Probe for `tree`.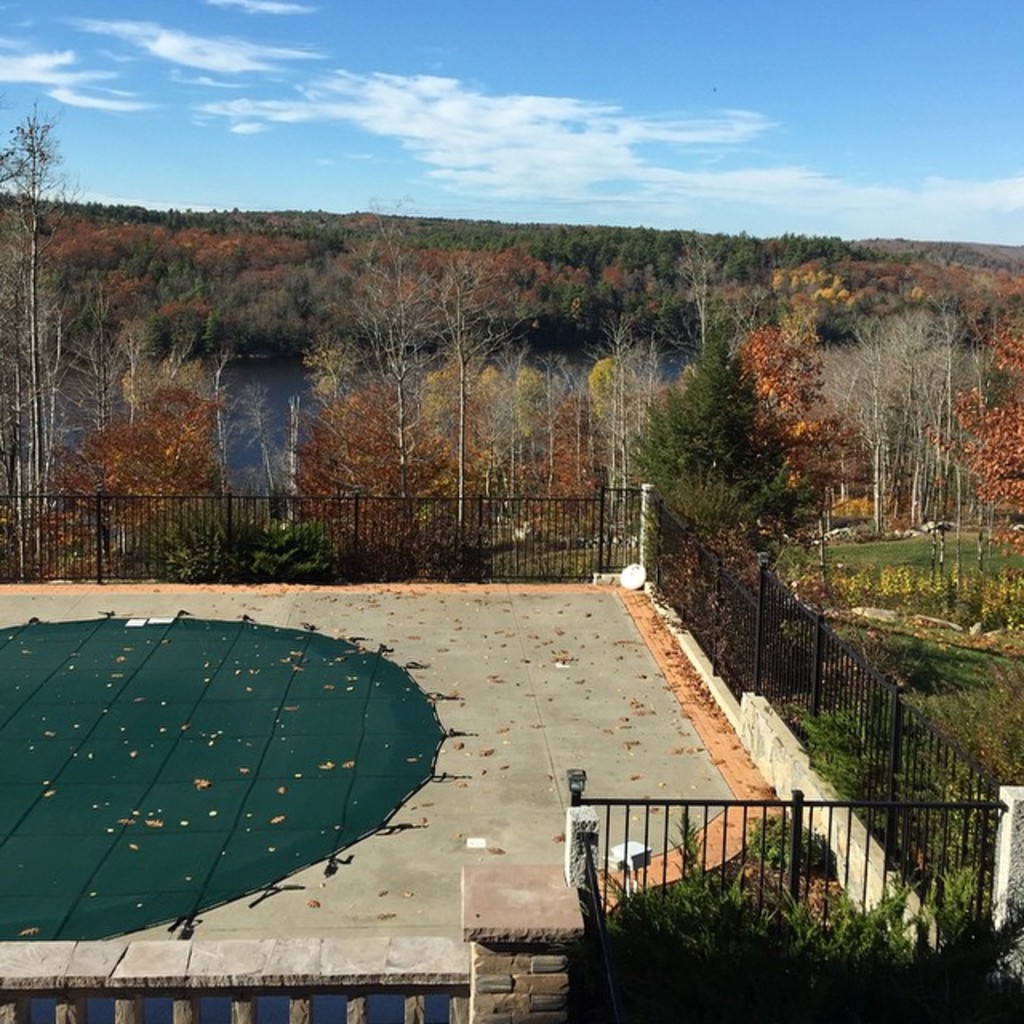
Probe result: 613:293:840:566.
